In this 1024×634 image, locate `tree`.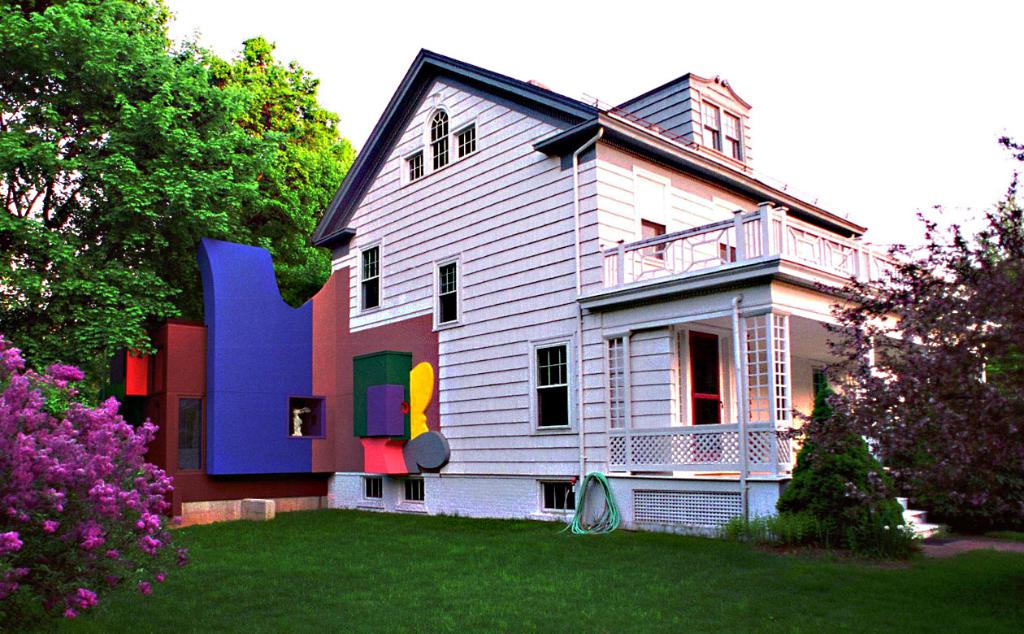
Bounding box: region(2, 5, 364, 404).
